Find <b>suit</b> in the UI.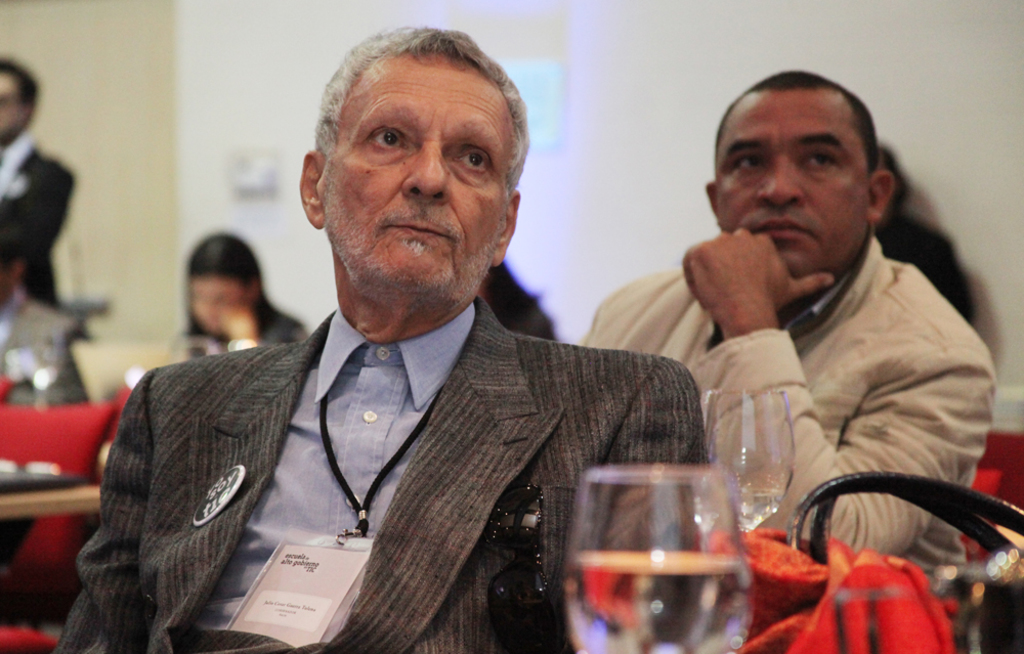
UI element at [50,309,710,653].
